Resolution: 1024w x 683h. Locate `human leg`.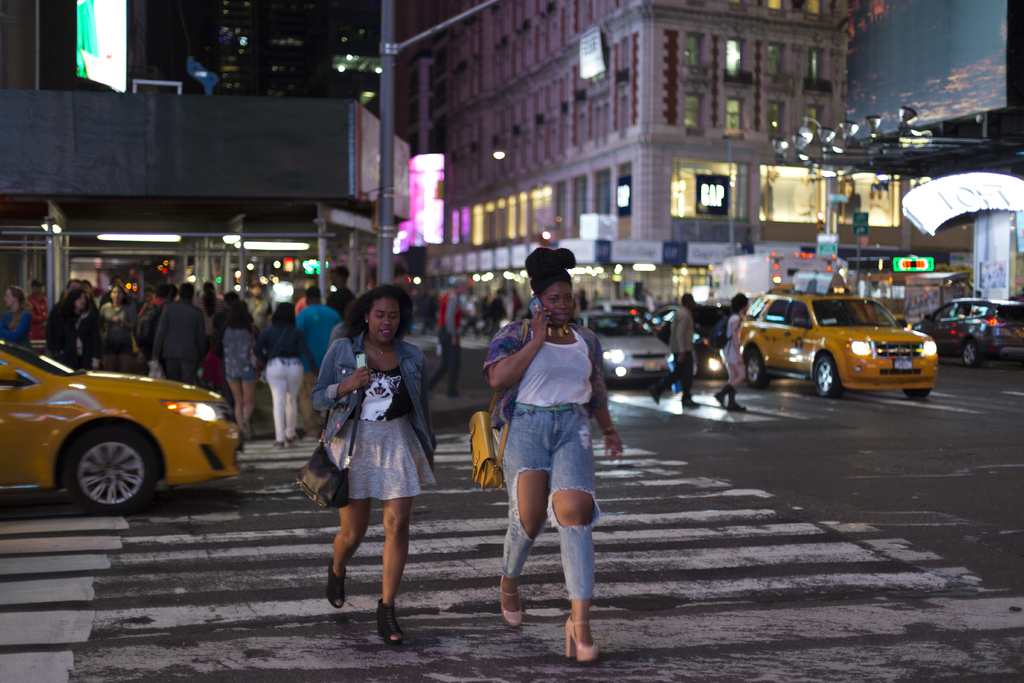
Rect(376, 503, 413, 649).
